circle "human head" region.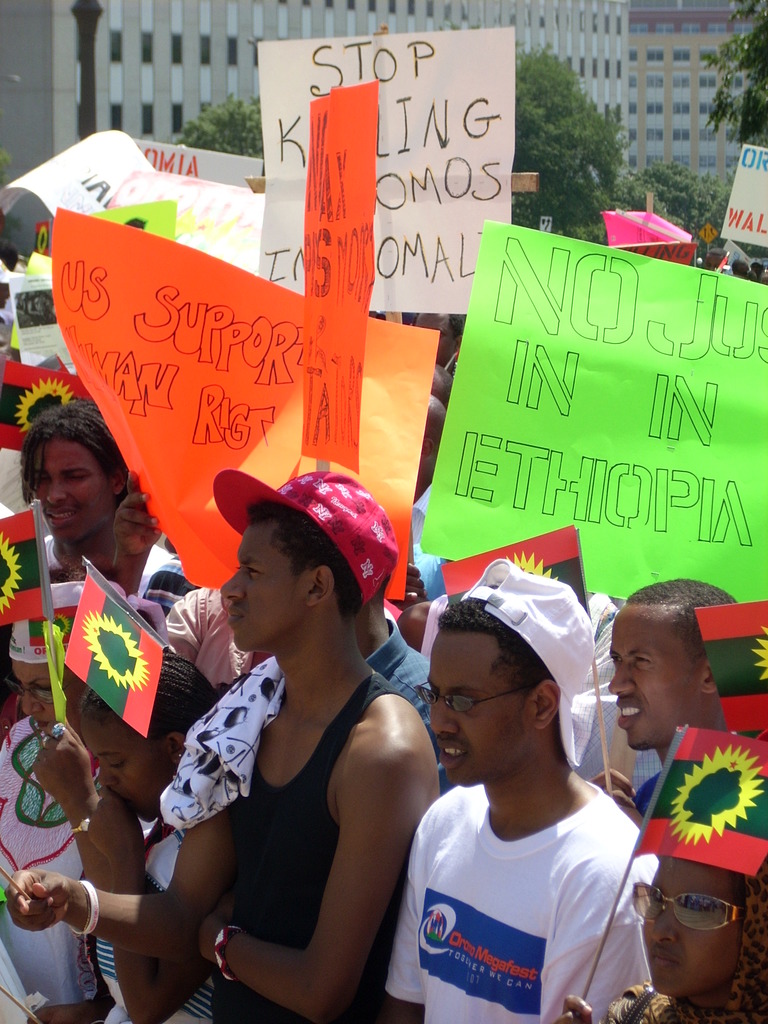
Region: (left=732, top=257, right=751, bottom=278).
